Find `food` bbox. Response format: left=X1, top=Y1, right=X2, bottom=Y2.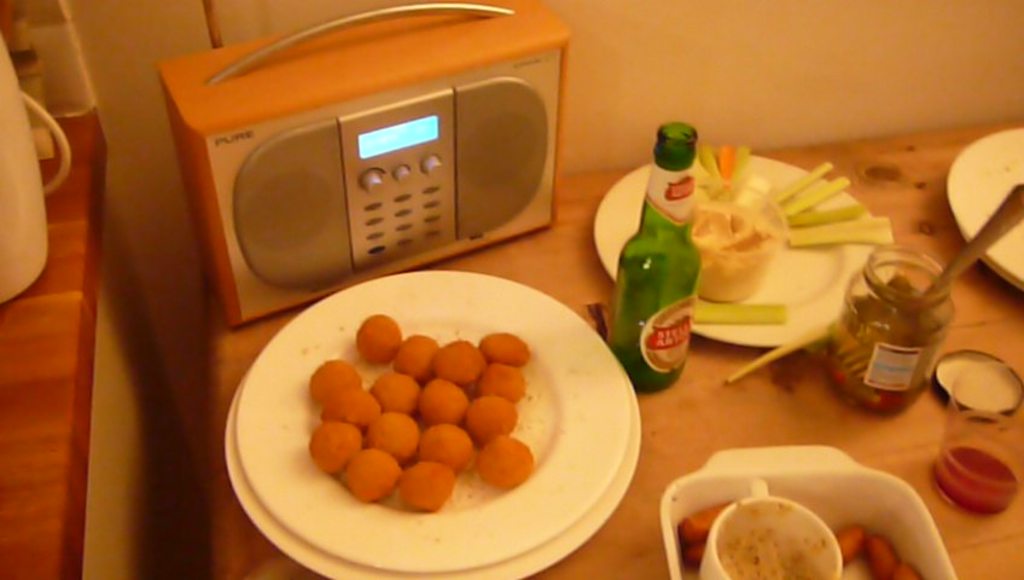
left=727, top=141, right=750, bottom=192.
